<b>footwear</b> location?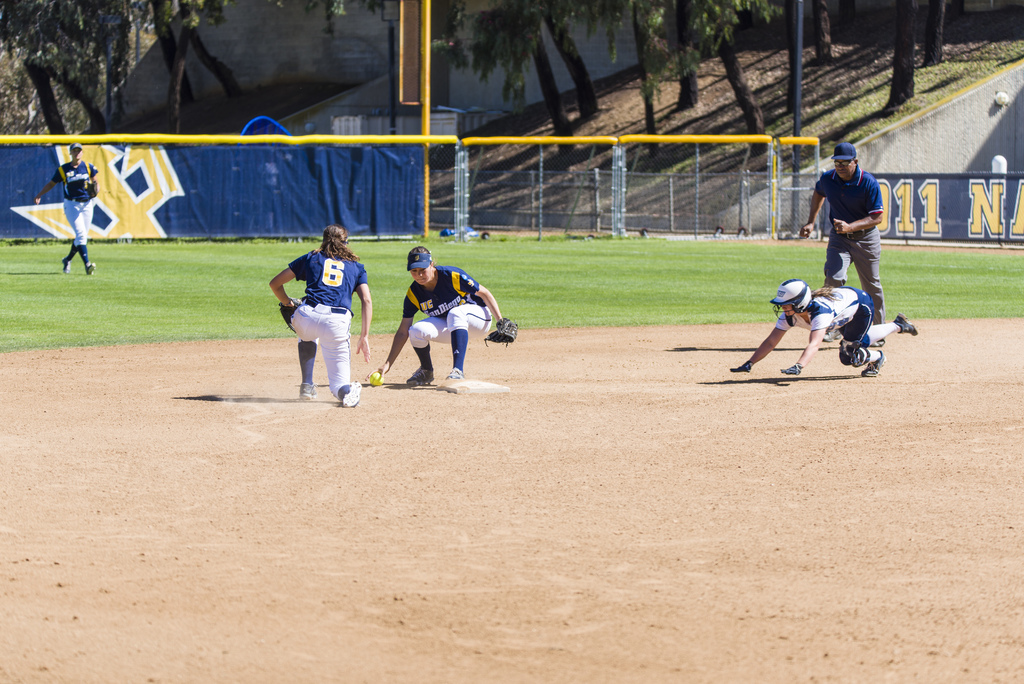
bbox=[340, 383, 363, 407]
